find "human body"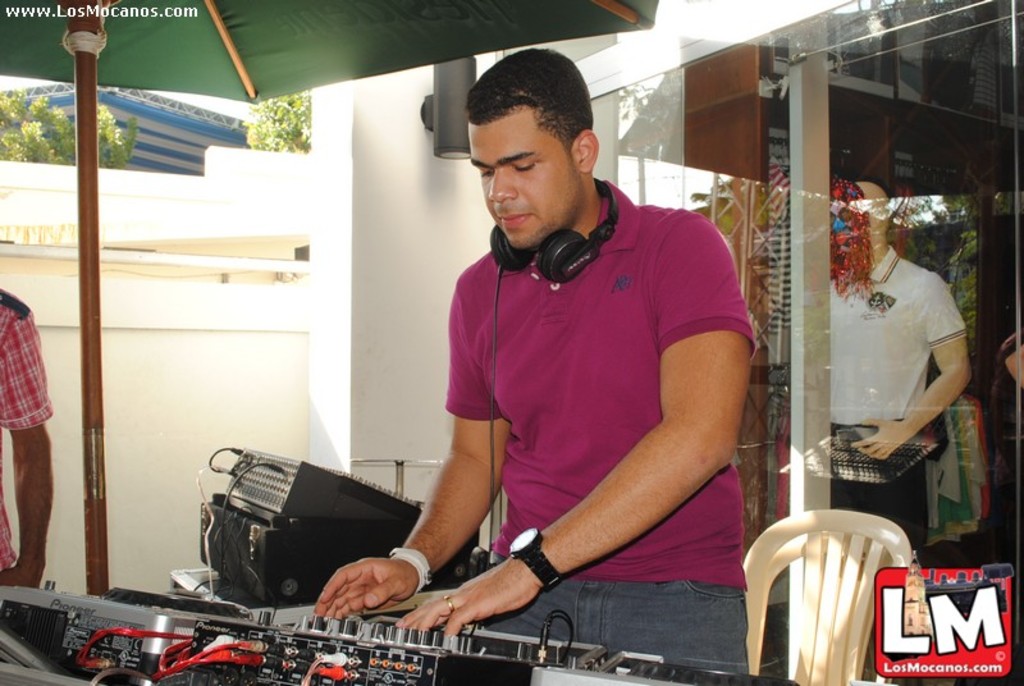
x1=385, y1=91, x2=780, y2=682
